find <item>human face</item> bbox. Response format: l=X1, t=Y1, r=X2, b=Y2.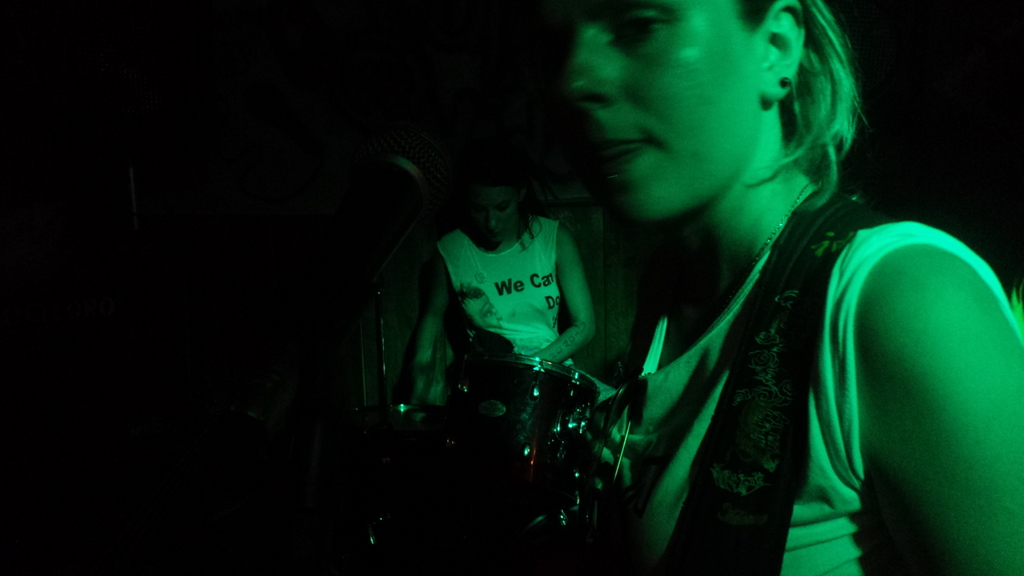
l=459, t=184, r=524, b=246.
